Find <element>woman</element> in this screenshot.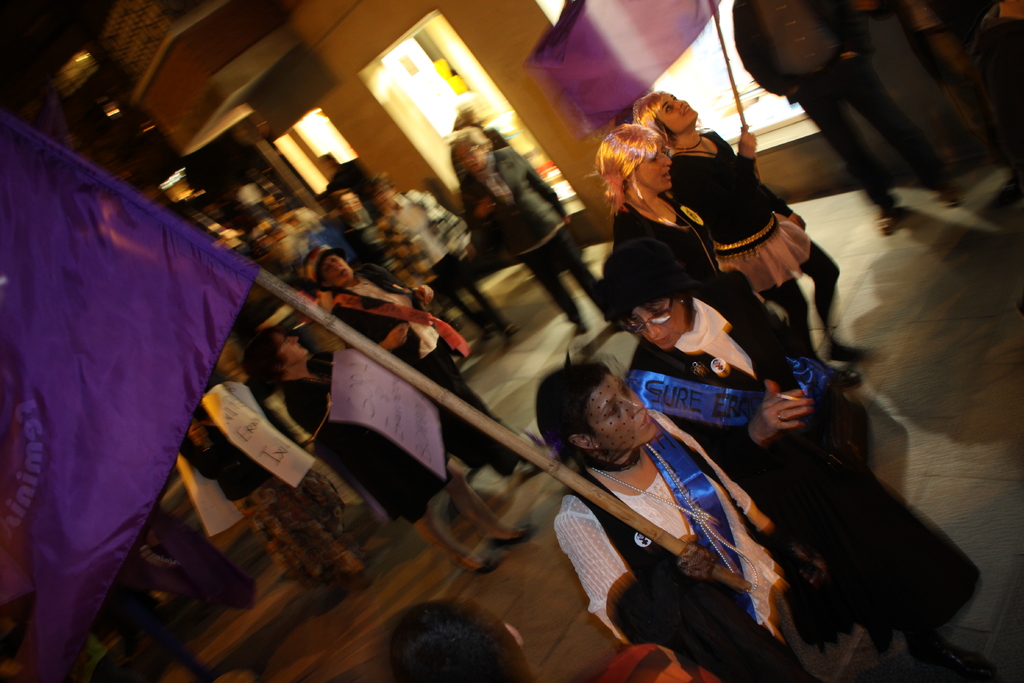
The bounding box for <element>woman</element> is <bbox>248, 331, 538, 581</bbox>.
